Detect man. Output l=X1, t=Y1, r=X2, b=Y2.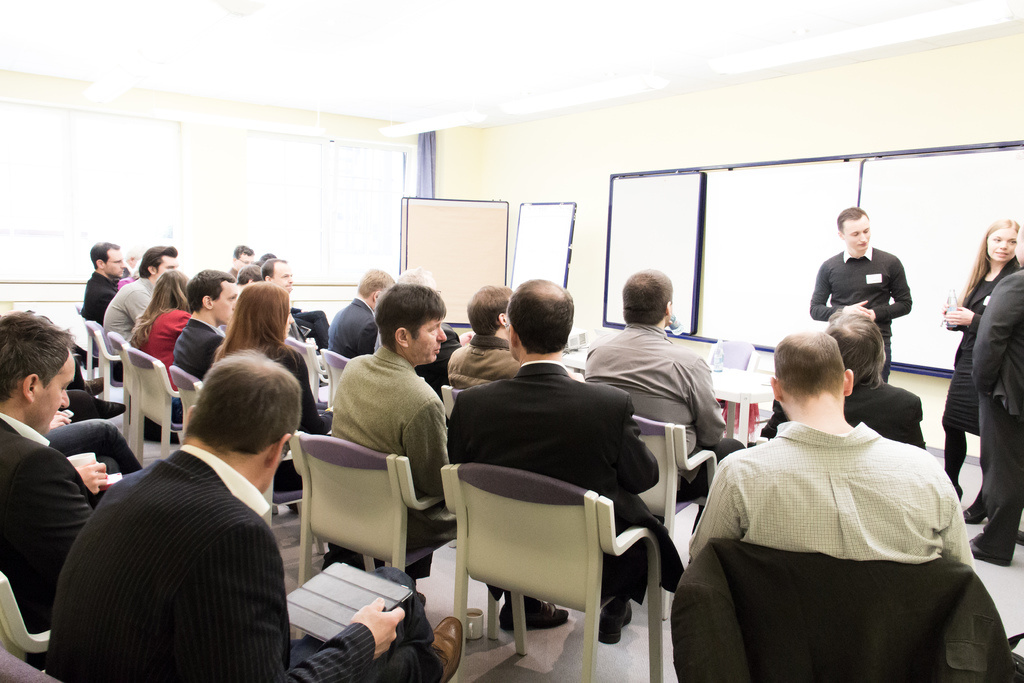
l=173, t=268, r=244, b=378.
